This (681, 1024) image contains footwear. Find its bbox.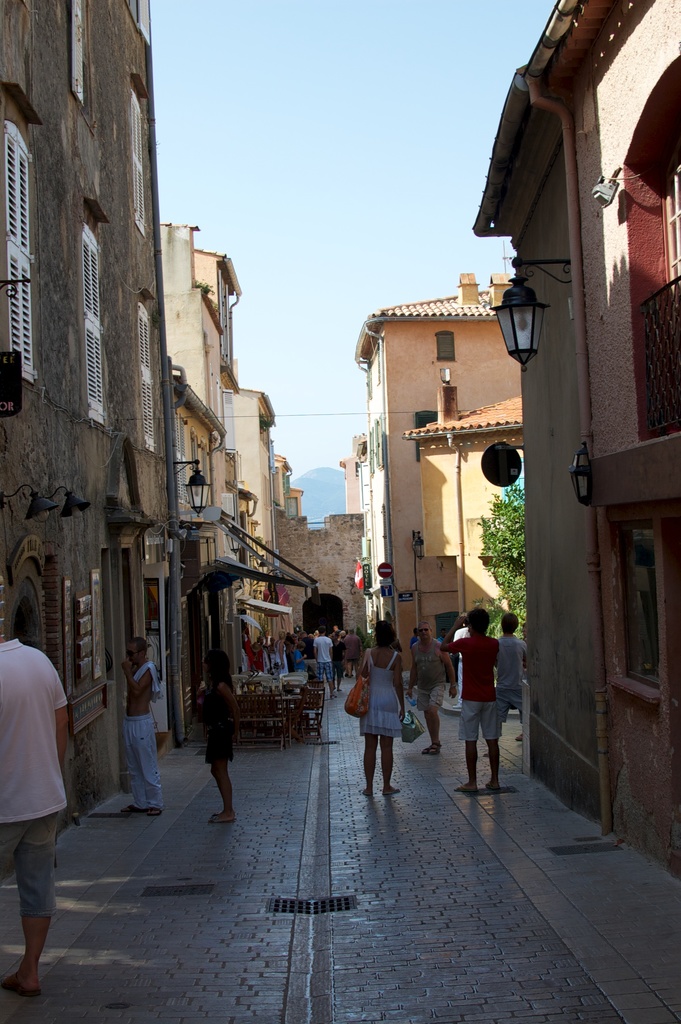
361:788:372:798.
